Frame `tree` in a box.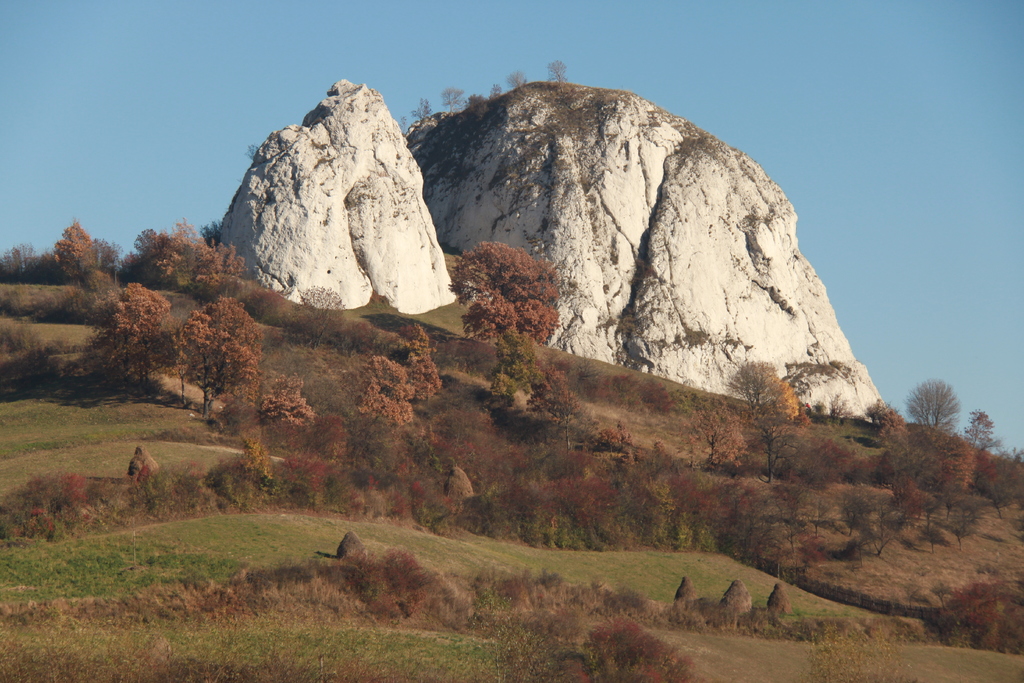
968 441 1023 516.
